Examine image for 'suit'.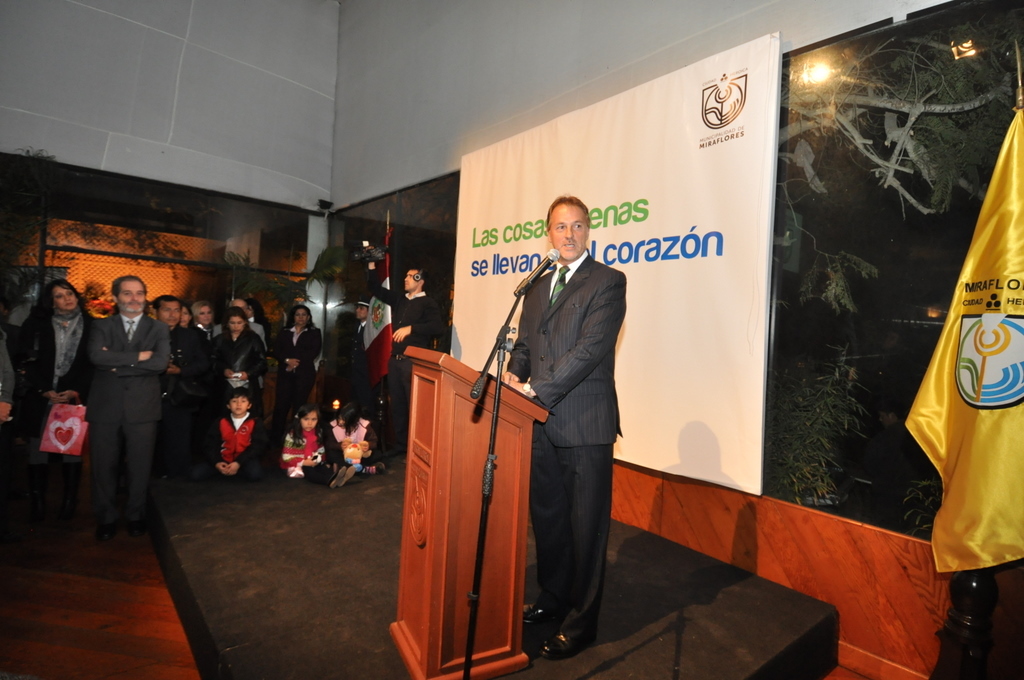
Examination result: <bbox>275, 326, 327, 435</bbox>.
